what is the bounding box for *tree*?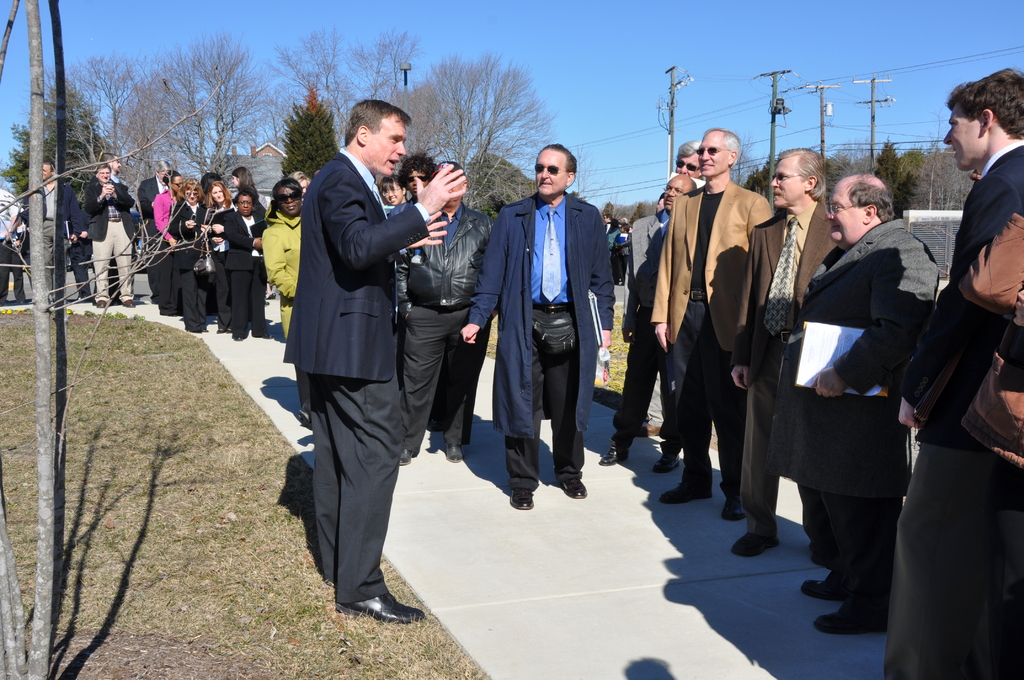
x1=877 y1=134 x2=902 y2=190.
